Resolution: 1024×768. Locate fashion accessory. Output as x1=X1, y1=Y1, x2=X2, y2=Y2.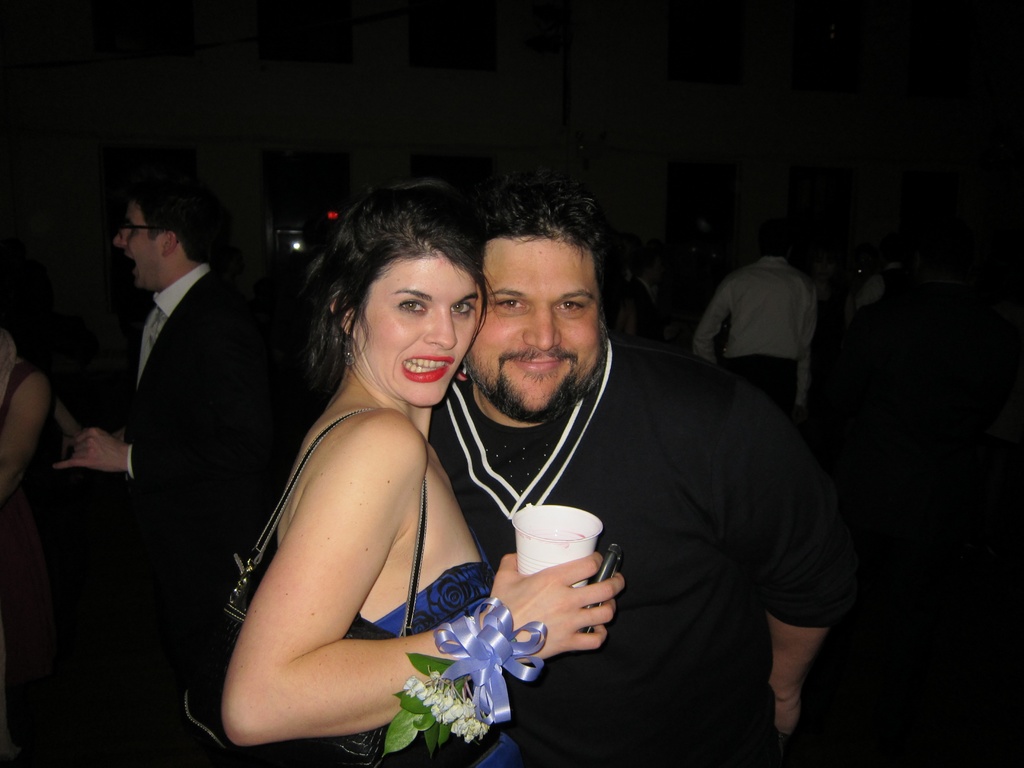
x1=182, y1=412, x2=429, y2=767.
